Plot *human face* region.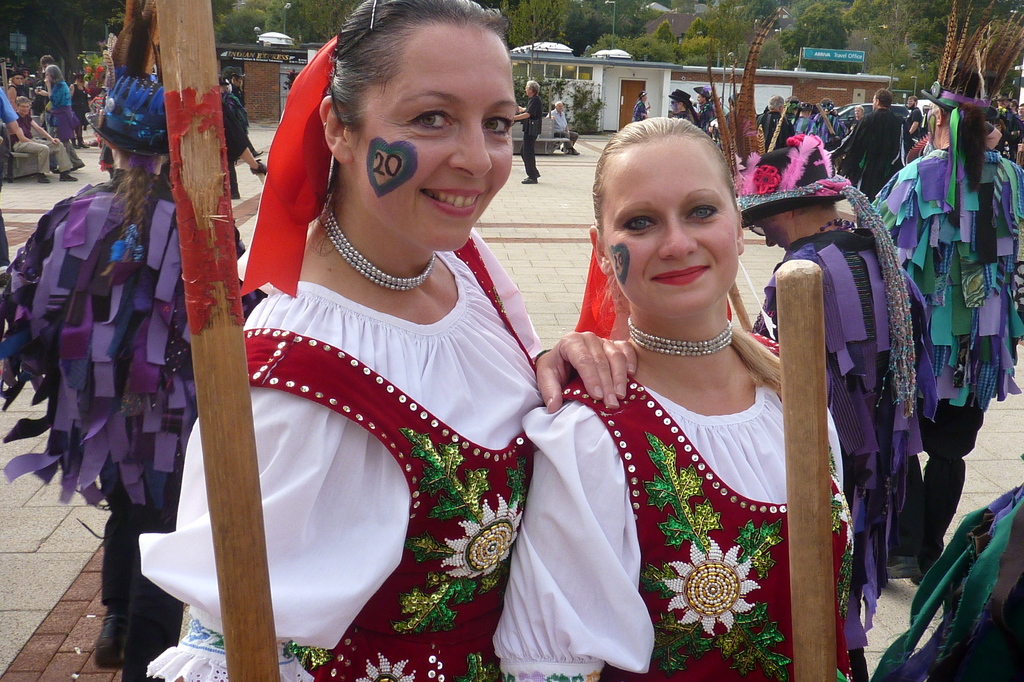
Plotted at [756,222,790,252].
